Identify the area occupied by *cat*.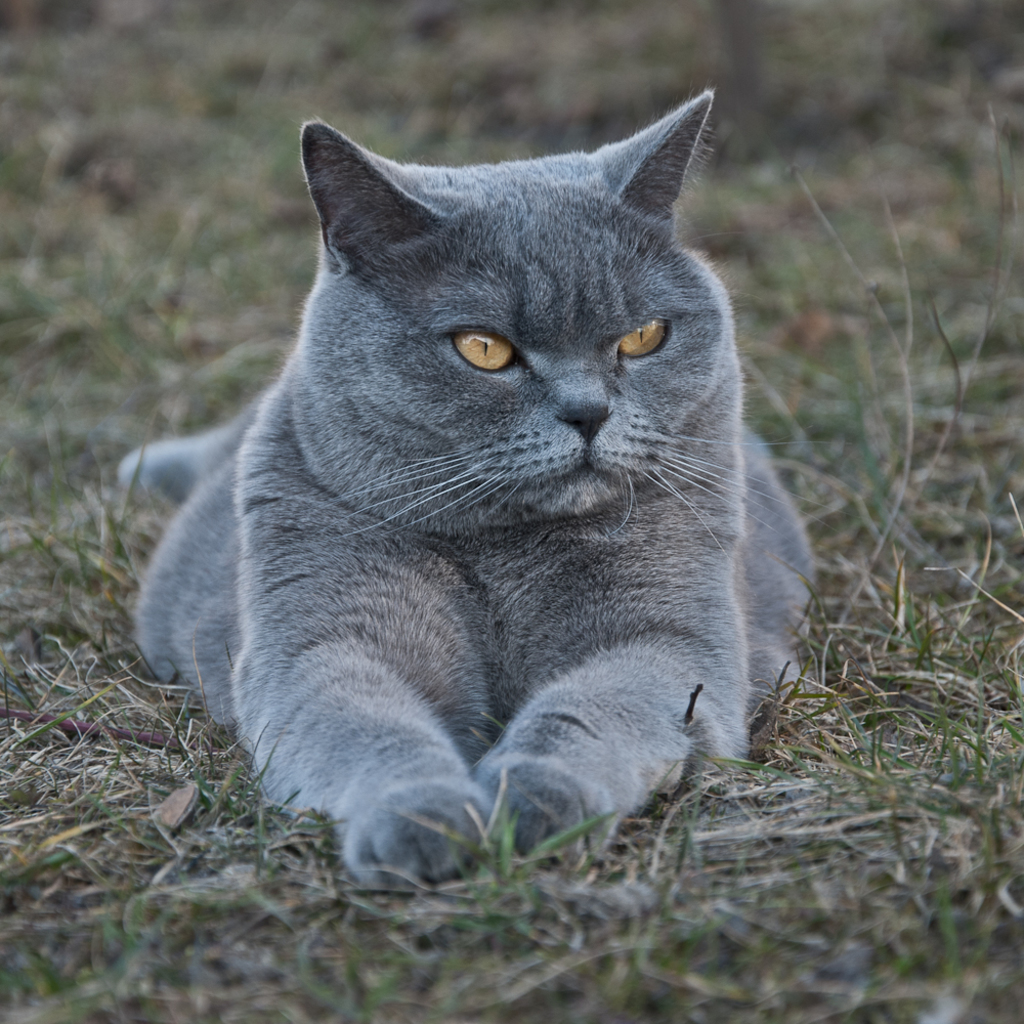
Area: locate(120, 91, 817, 888).
